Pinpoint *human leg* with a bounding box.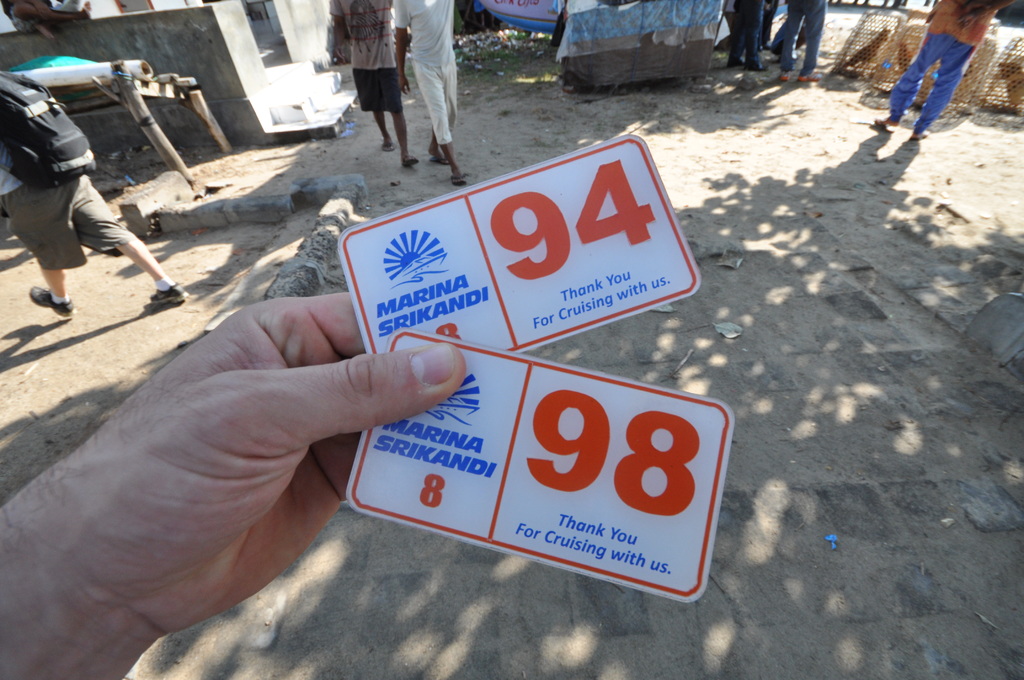
box=[780, 0, 803, 81].
